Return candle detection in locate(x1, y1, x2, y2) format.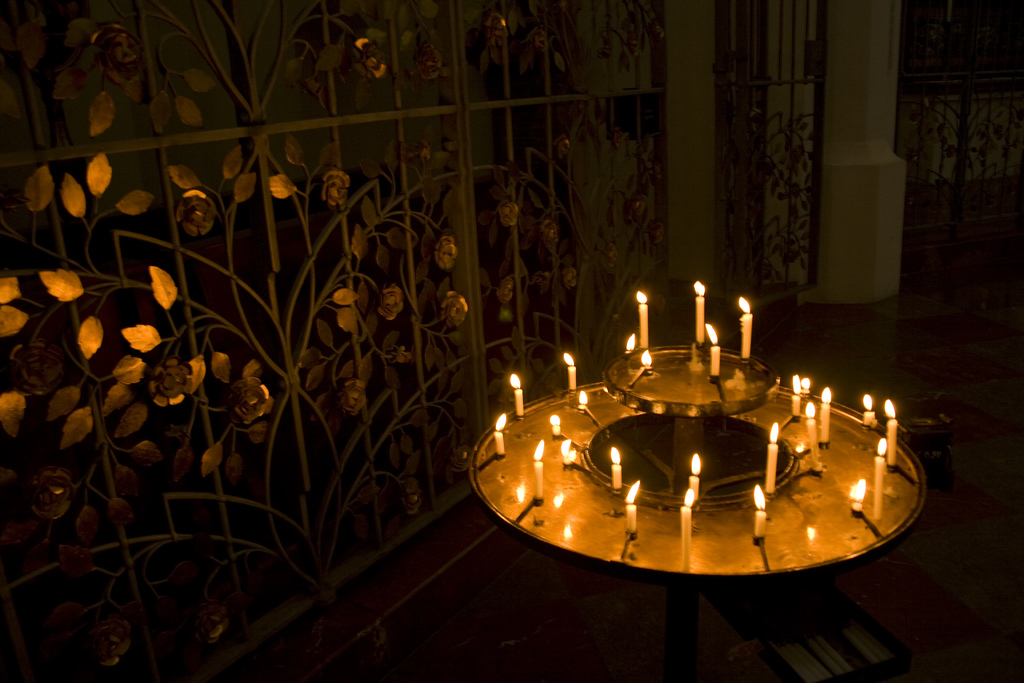
locate(637, 293, 648, 353).
